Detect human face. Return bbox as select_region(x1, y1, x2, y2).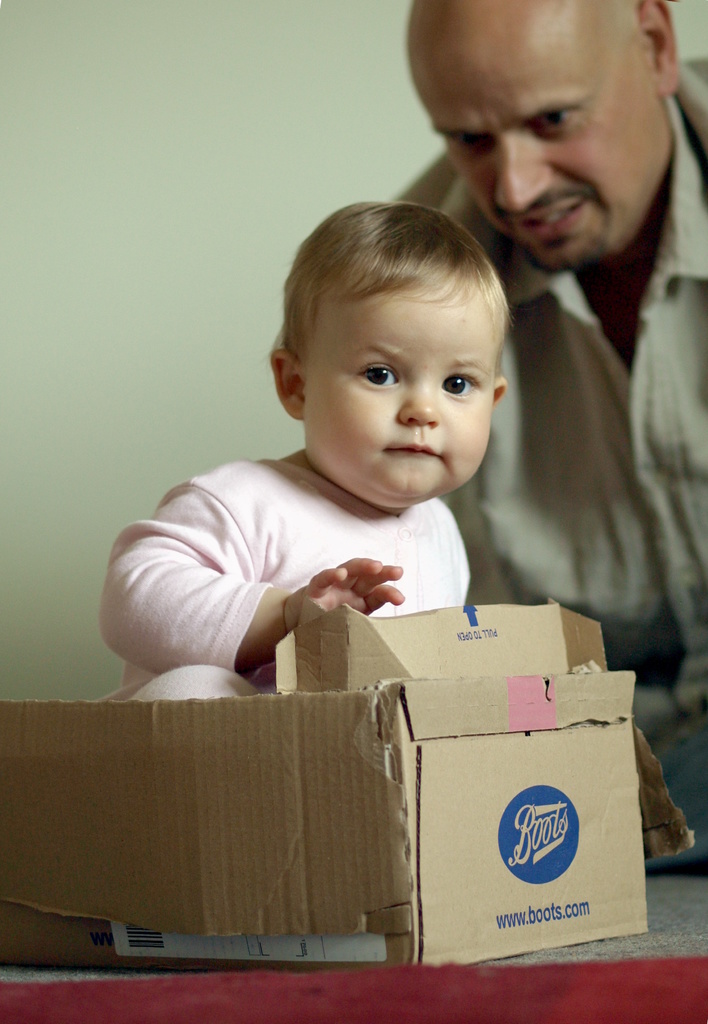
select_region(419, 57, 664, 281).
